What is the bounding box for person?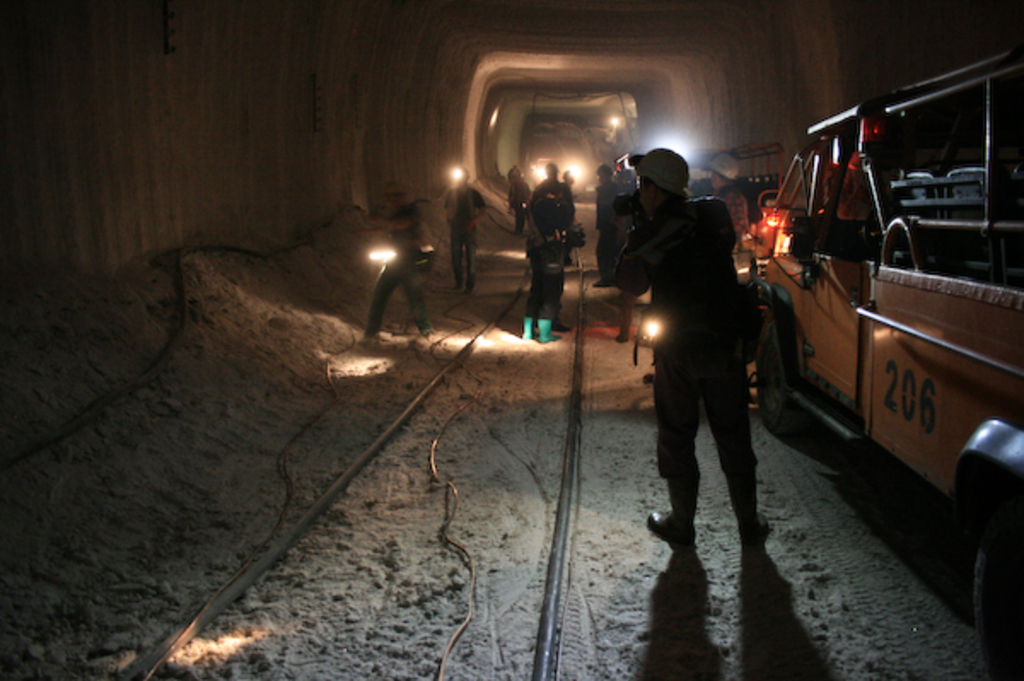
x1=596 y1=179 x2=771 y2=546.
